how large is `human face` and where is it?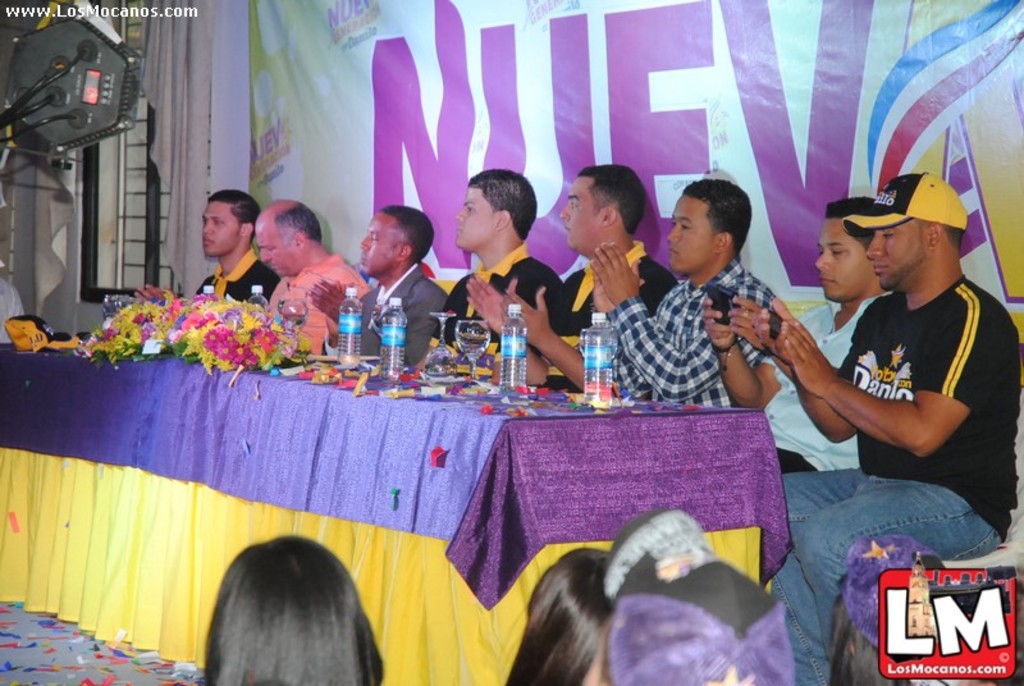
Bounding box: locate(259, 223, 300, 276).
